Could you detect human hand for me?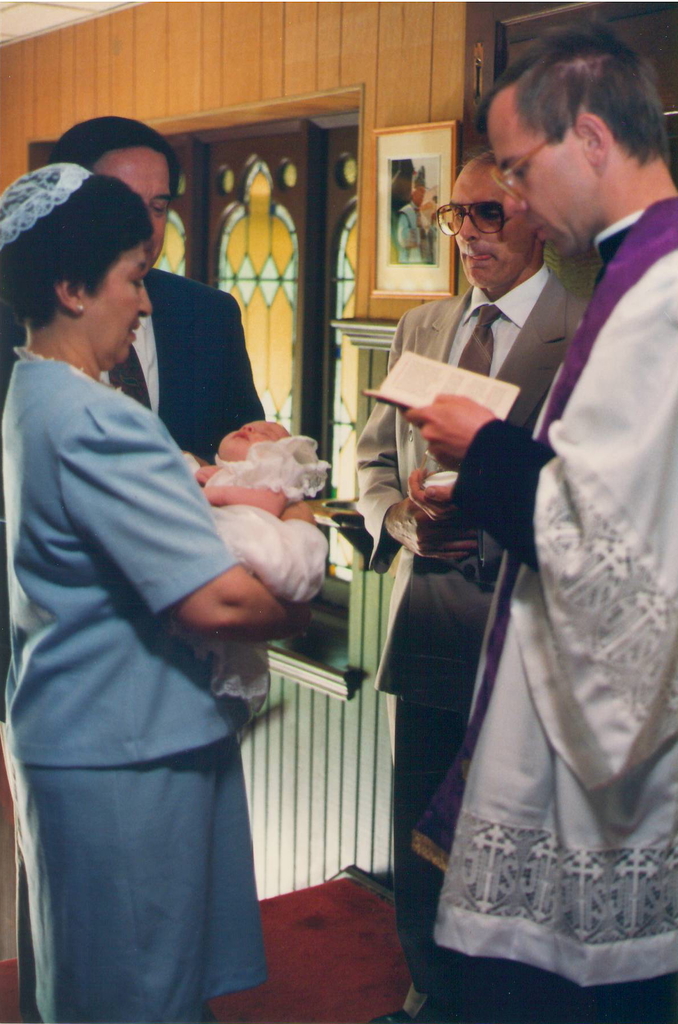
Detection result: pyautogui.locateOnScreen(202, 486, 216, 503).
